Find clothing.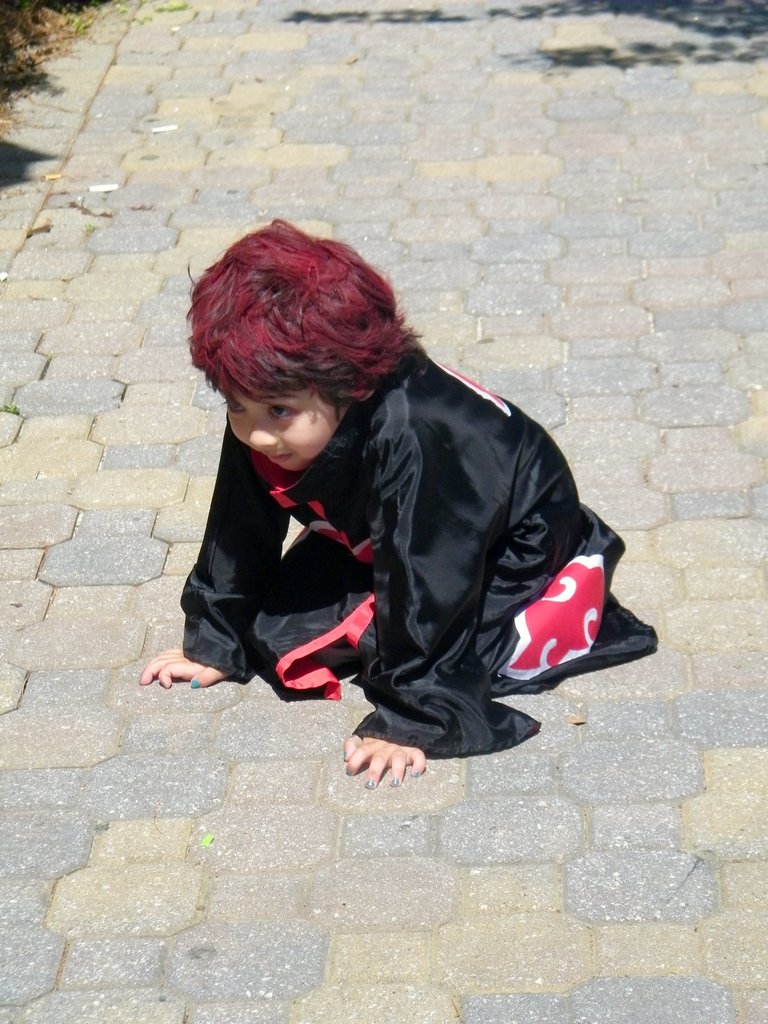
170:296:665:756.
